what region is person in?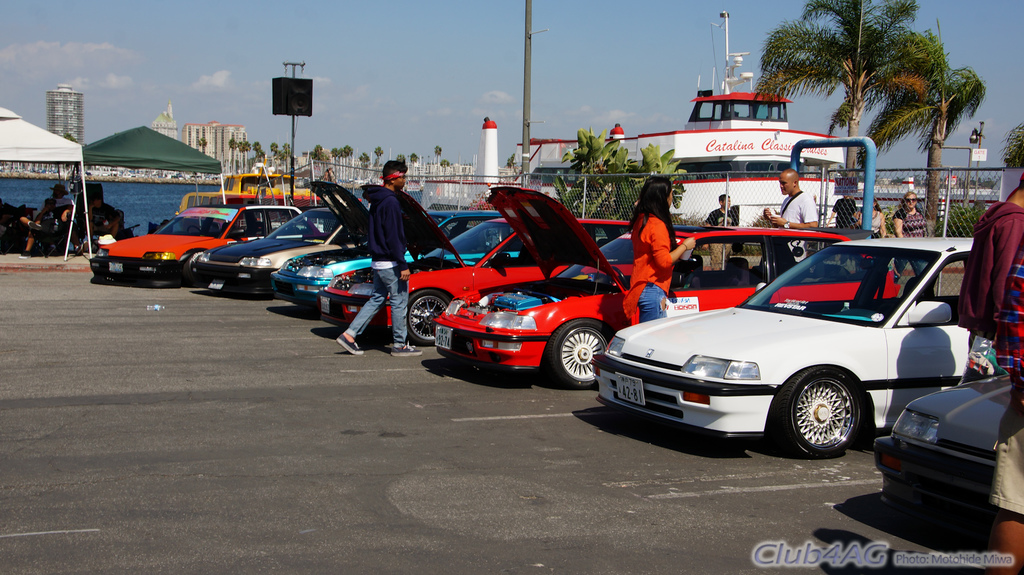
[left=892, top=191, right=927, bottom=238].
